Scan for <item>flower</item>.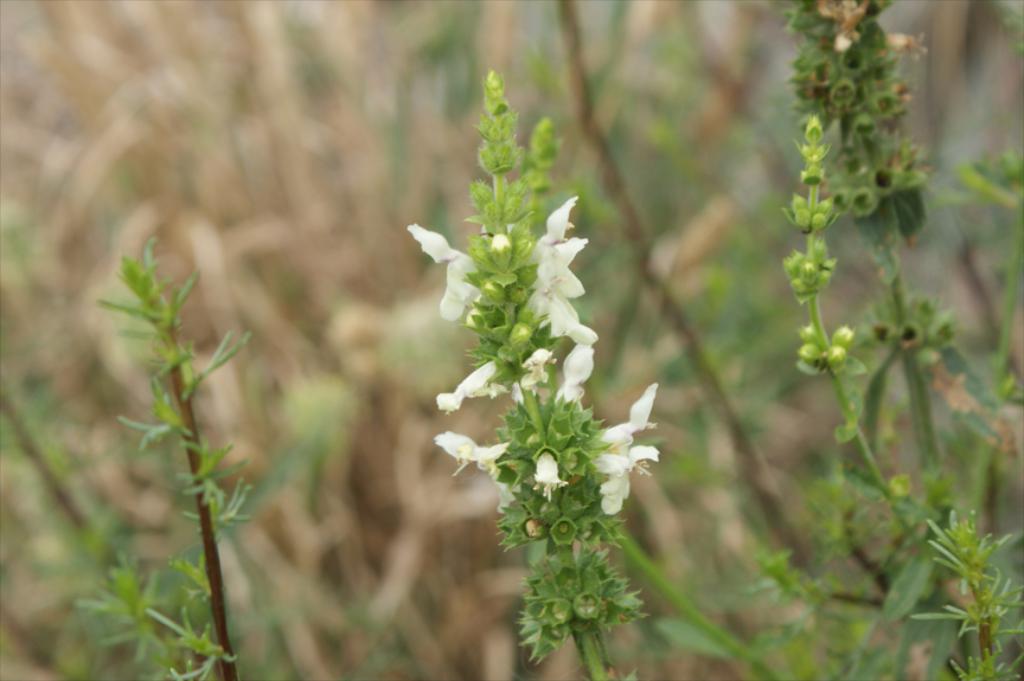
Scan result: 530/240/577/340.
